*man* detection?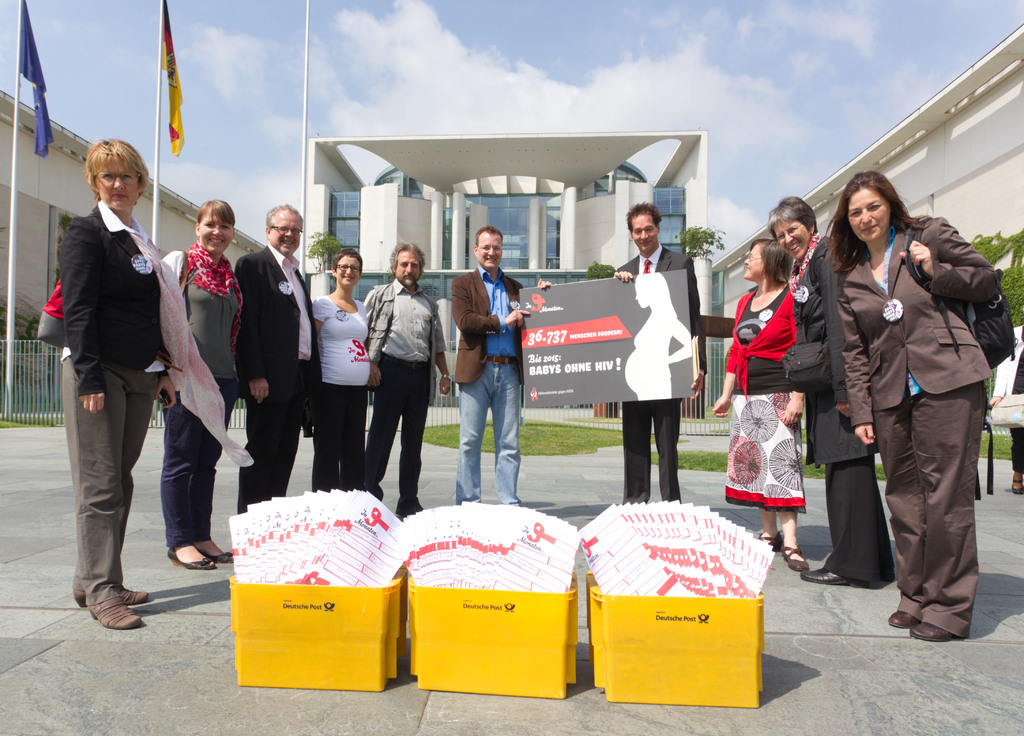
448,227,536,505
